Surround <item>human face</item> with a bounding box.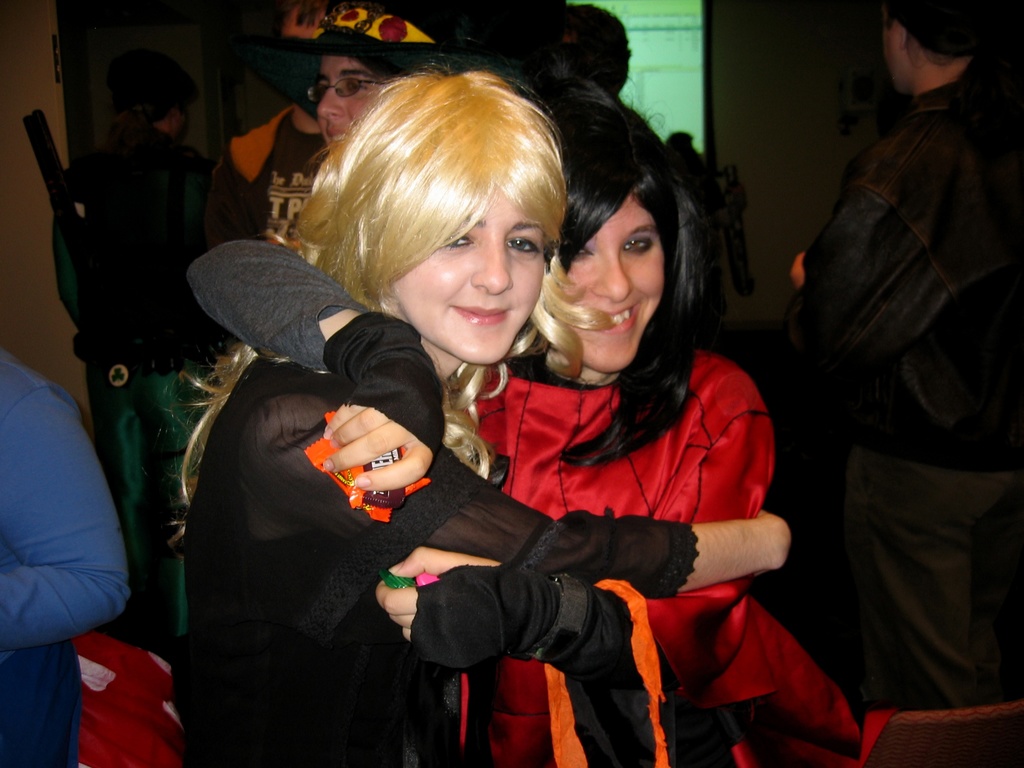
<box>883,4,909,93</box>.
